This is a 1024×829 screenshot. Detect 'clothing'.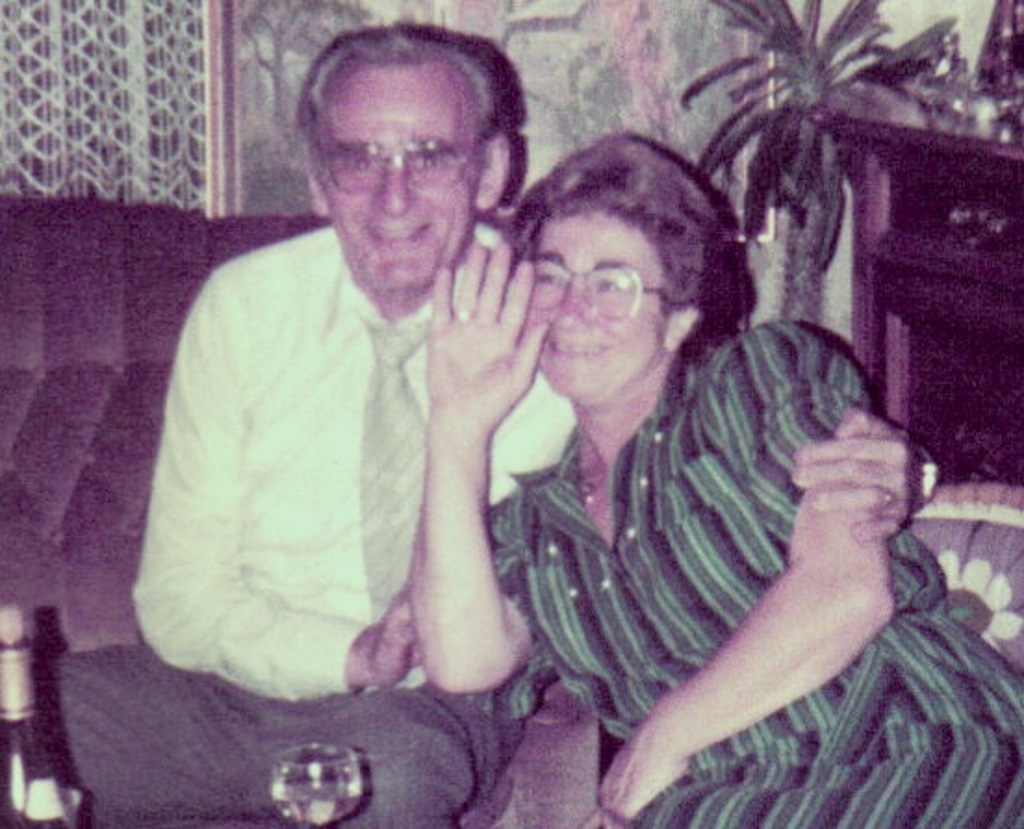
(479, 237, 959, 818).
